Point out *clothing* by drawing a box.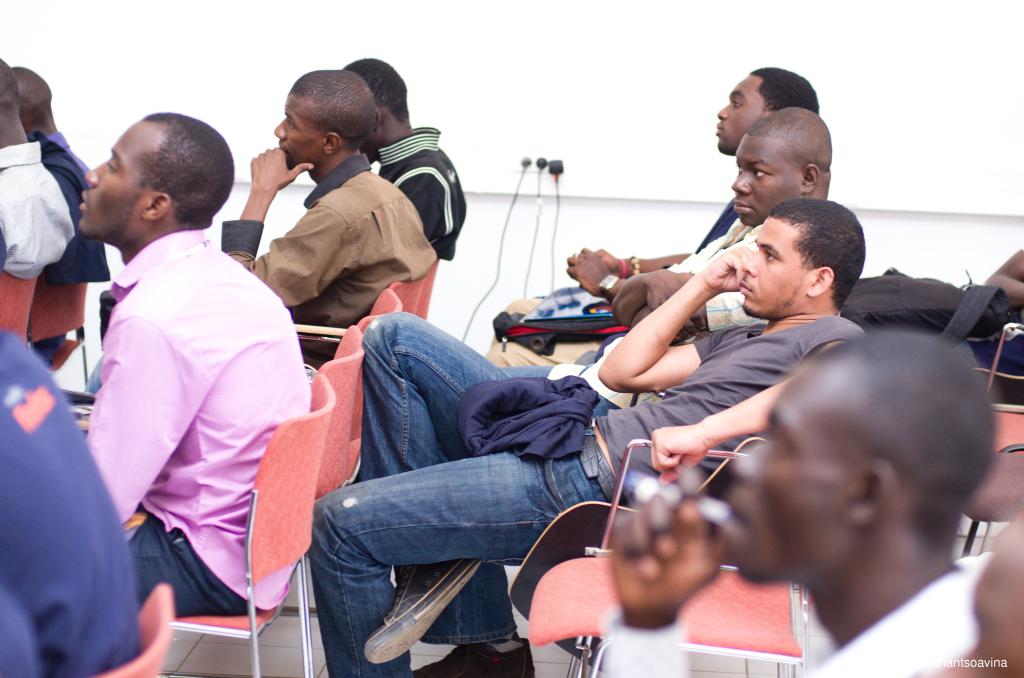
bbox(310, 317, 636, 677).
